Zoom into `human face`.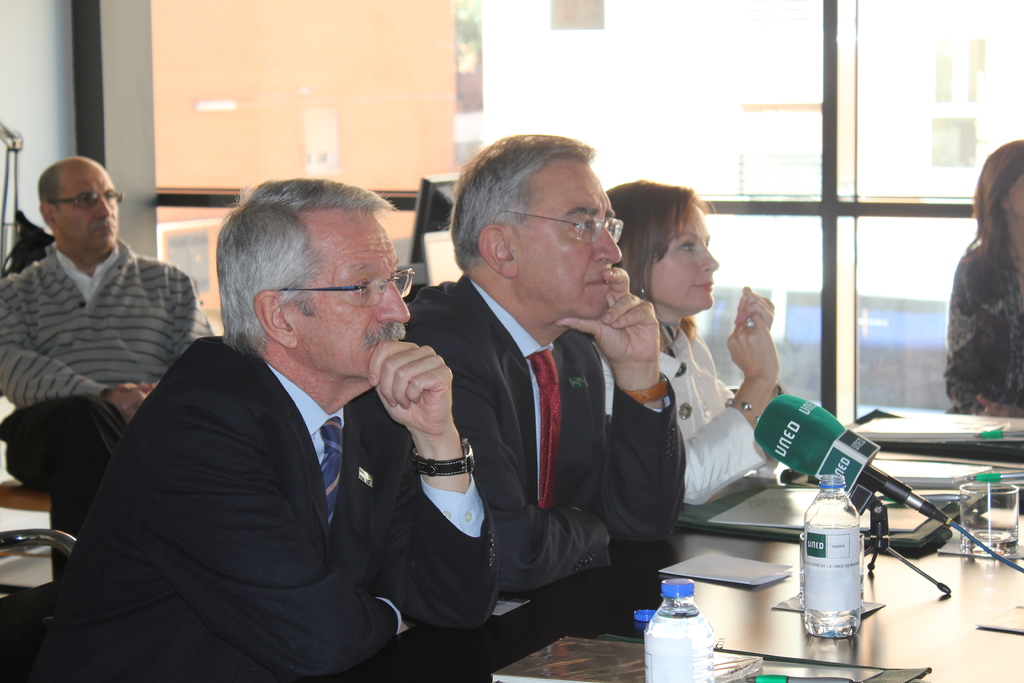
Zoom target: (649,201,719,307).
